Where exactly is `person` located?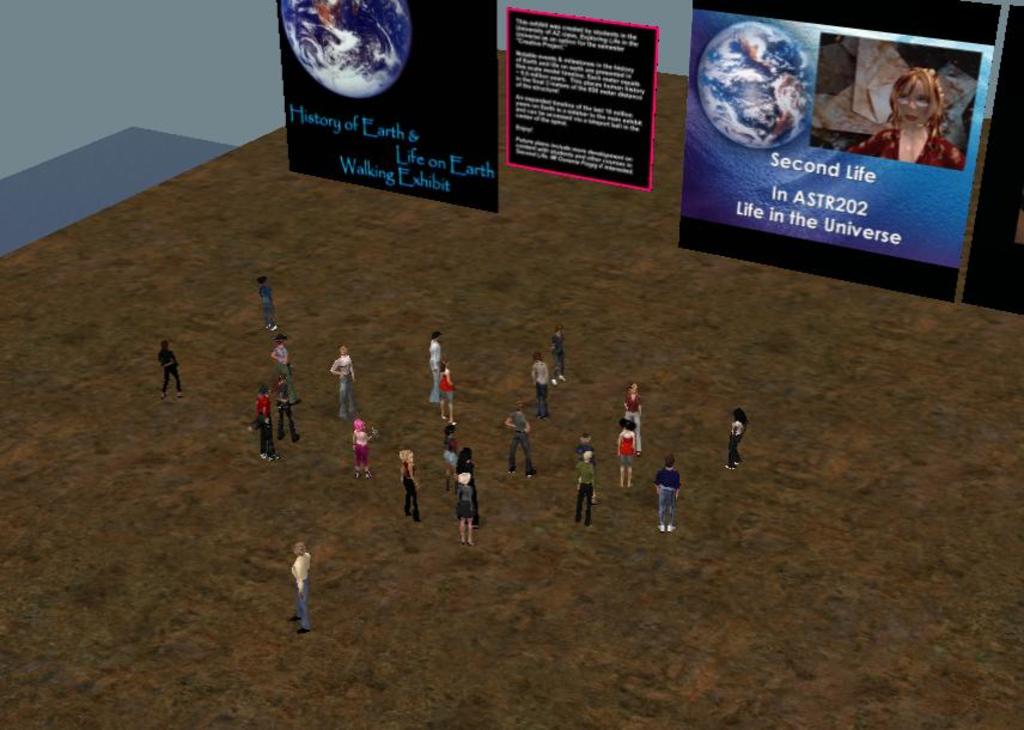
Its bounding box is {"x1": 456, "y1": 474, "x2": 479, "y2": 547}.
